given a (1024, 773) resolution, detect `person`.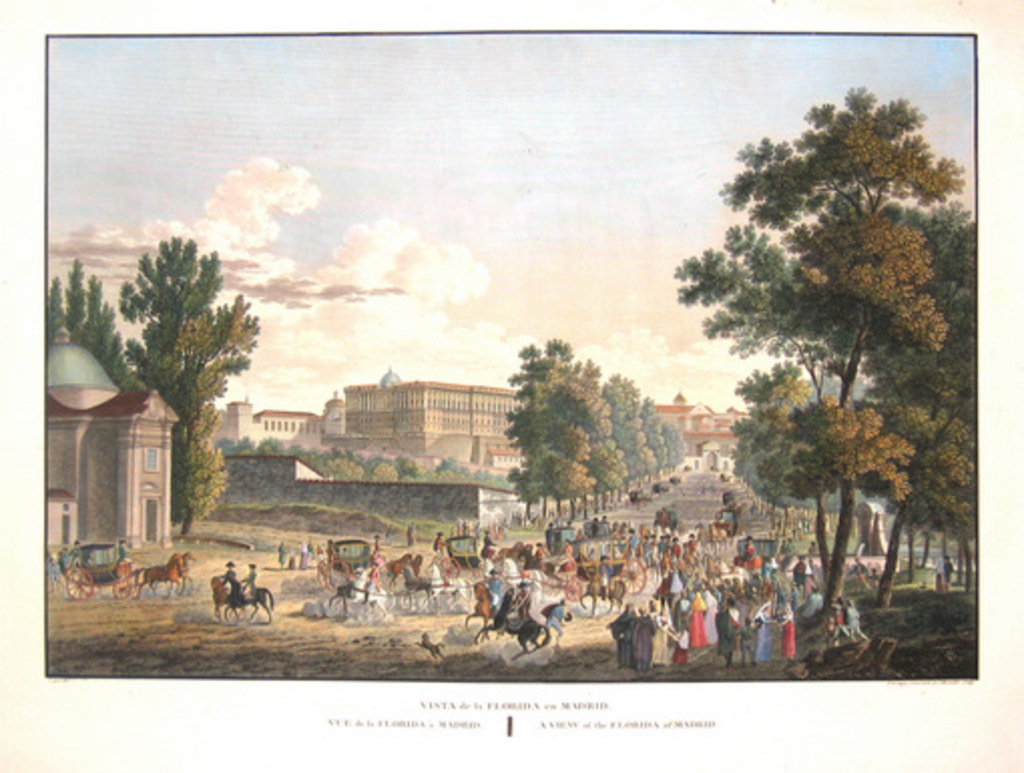
bbox=[277, 538, 287, 568].
